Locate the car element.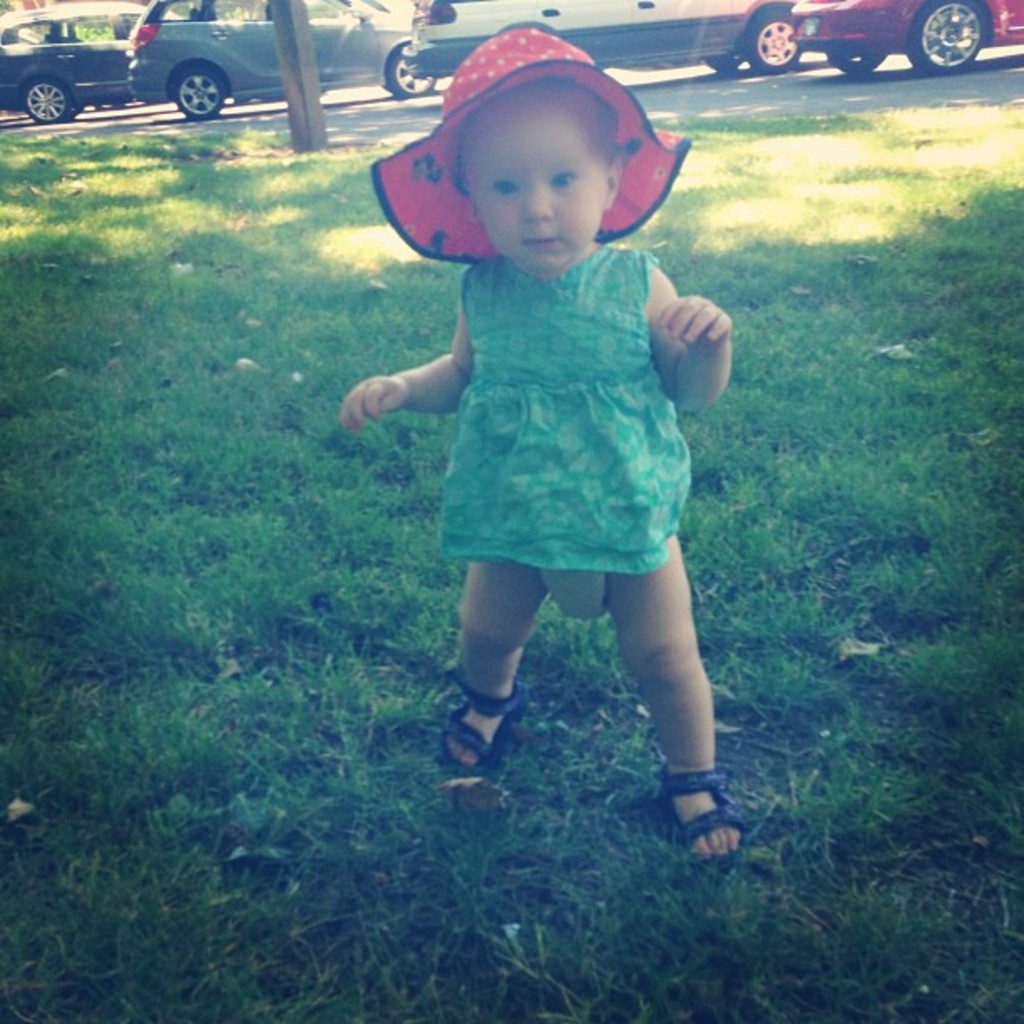
Element bbox: x1=786 y1=0 x2=1022 y2=79.
